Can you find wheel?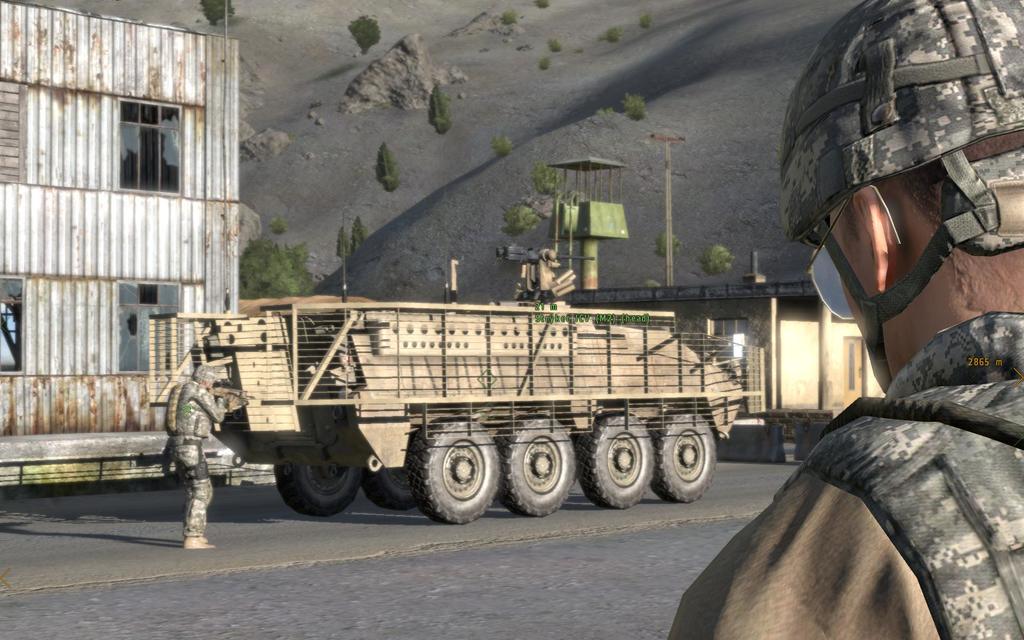
Yes, bounding box: (407,435,491,516).
